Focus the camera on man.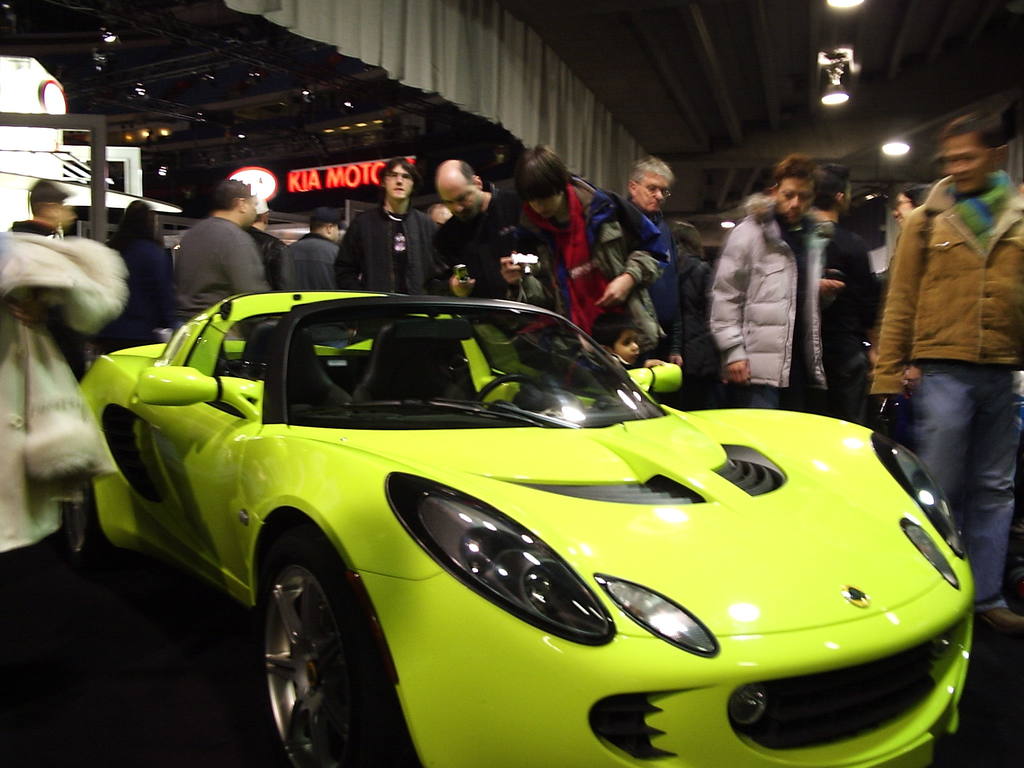
Focus region: <box>430,154,508,302</box>.
